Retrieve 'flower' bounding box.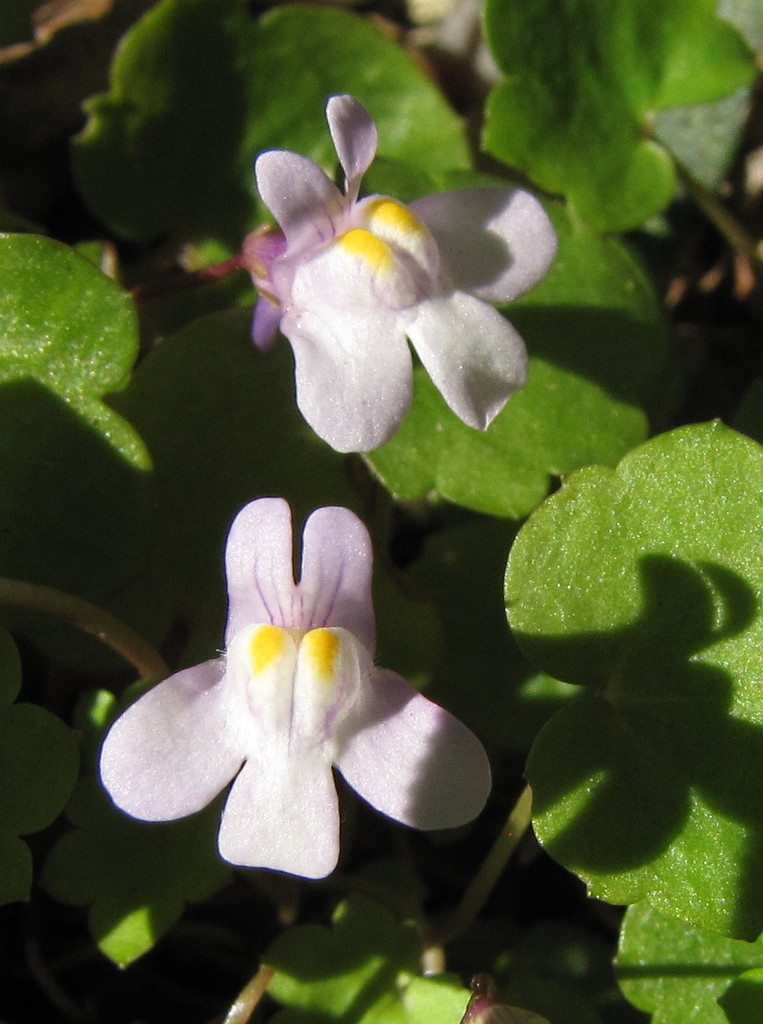
Bounding box: bbox=(91, 511, 492, 885).
